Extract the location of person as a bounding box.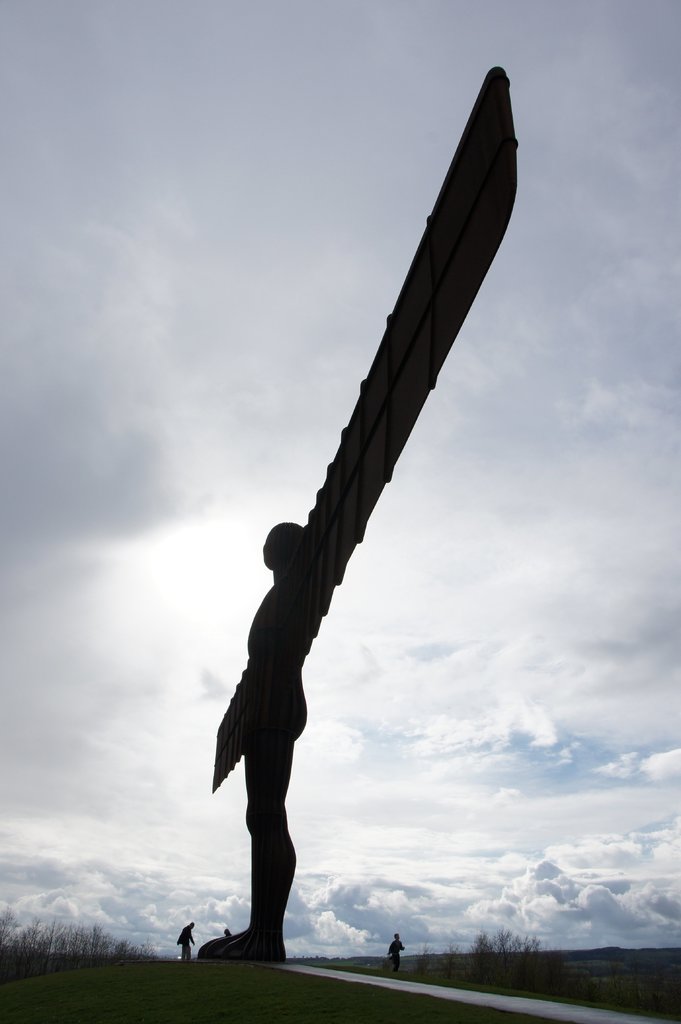
crop(205, 520, 312, 969).
